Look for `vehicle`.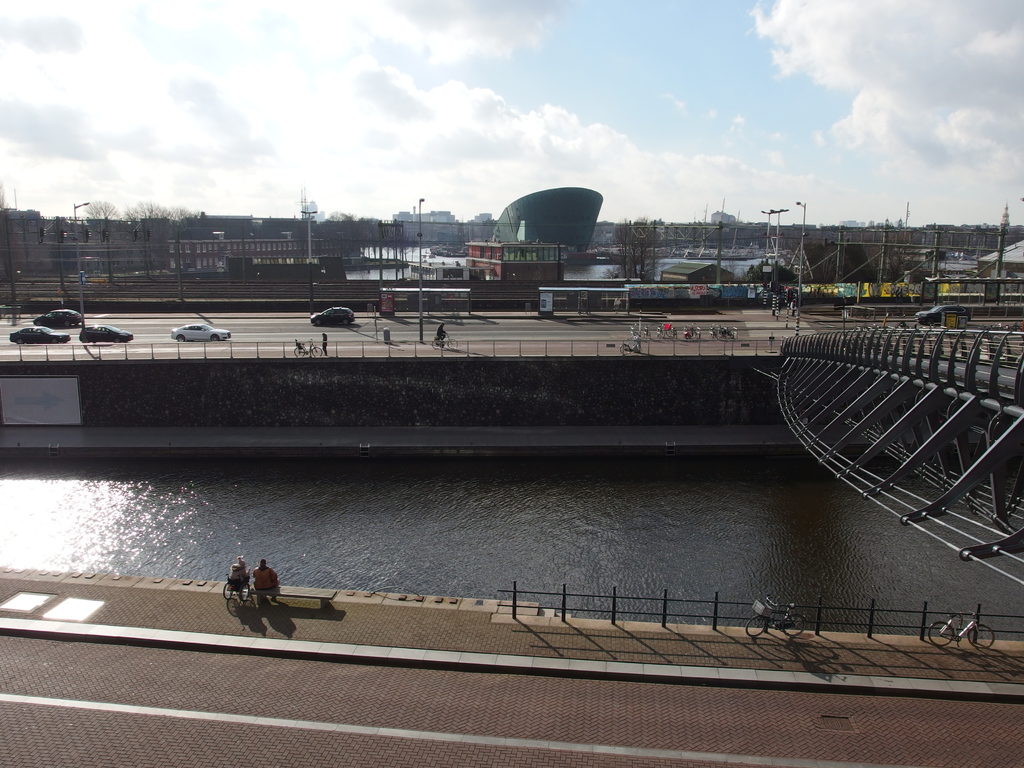
Found: locate(172, 321, 231, 344).
